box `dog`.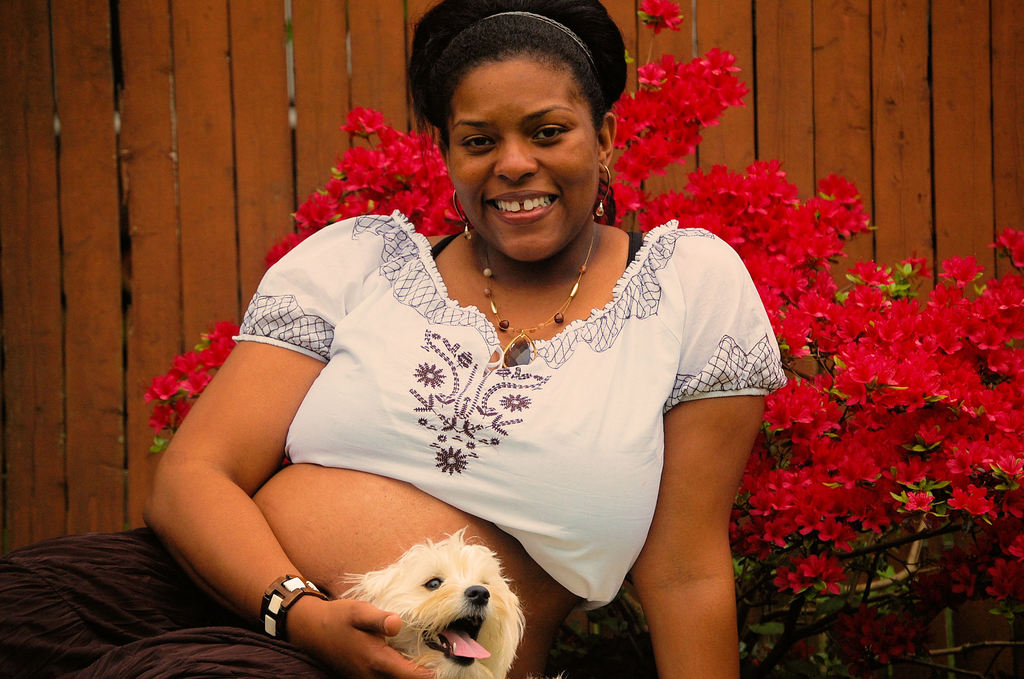
342 526 527 678.
